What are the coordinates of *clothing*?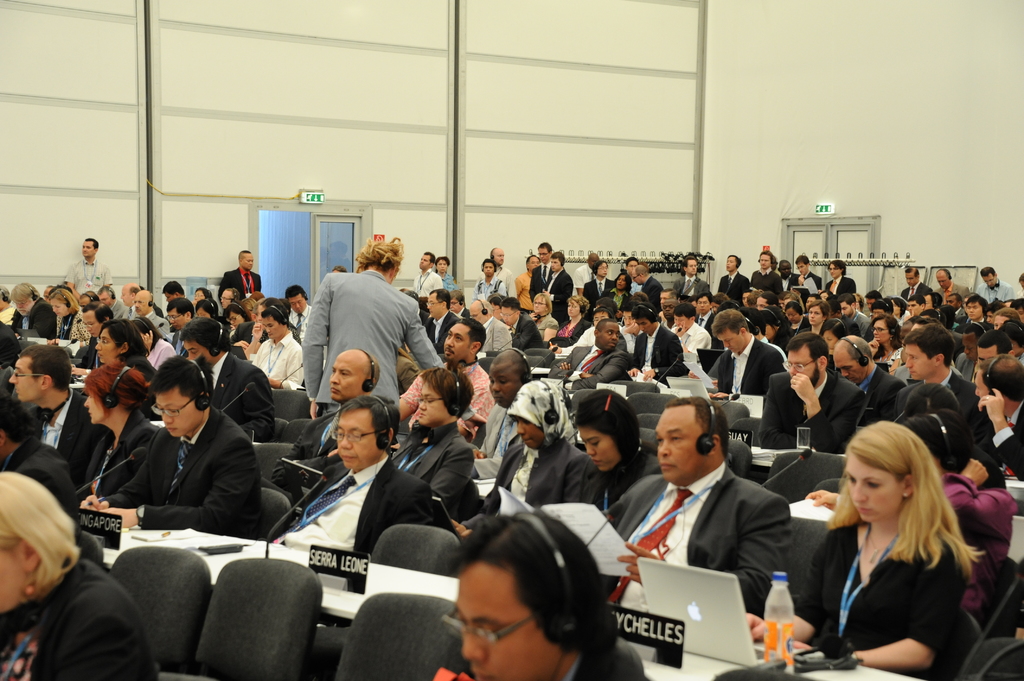
<box>769,324,788,360</box>.
